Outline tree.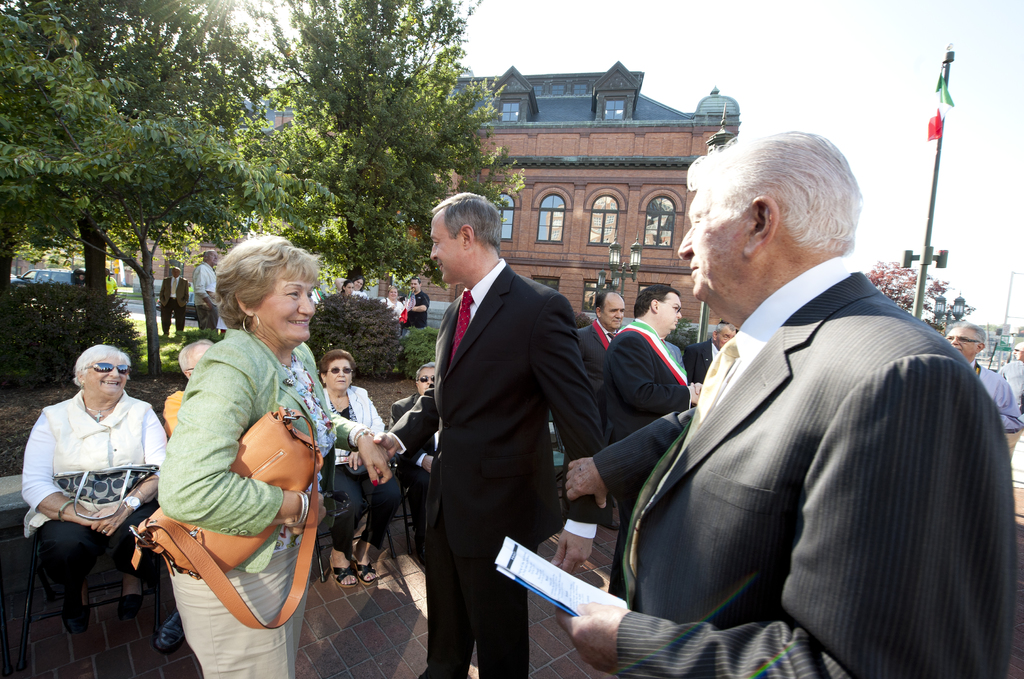
Outline: x1=241 y1=0 x2=526 y2=296.
